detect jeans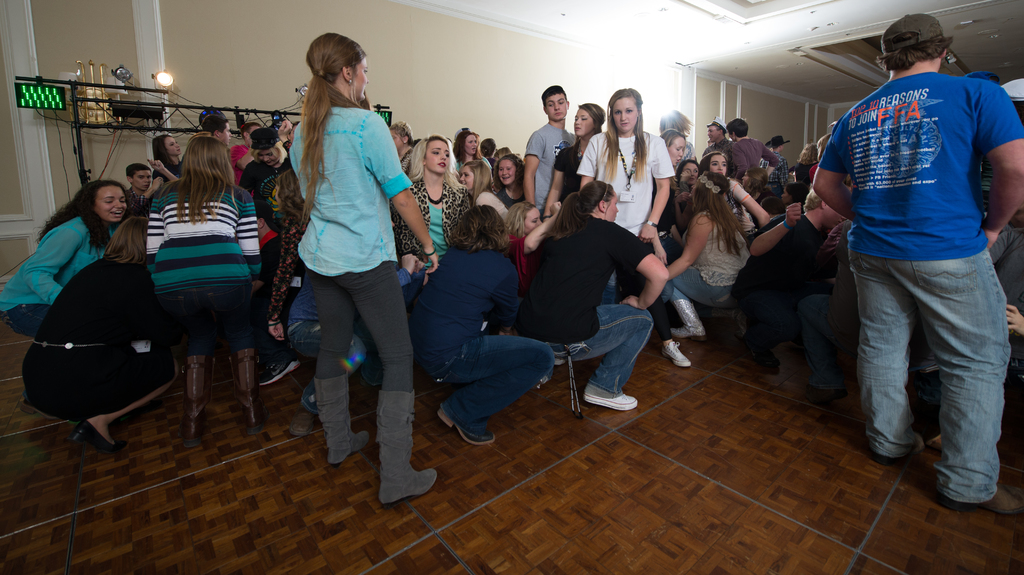
pyautogui.locateOnScreen(550, 304, 656, 397)
